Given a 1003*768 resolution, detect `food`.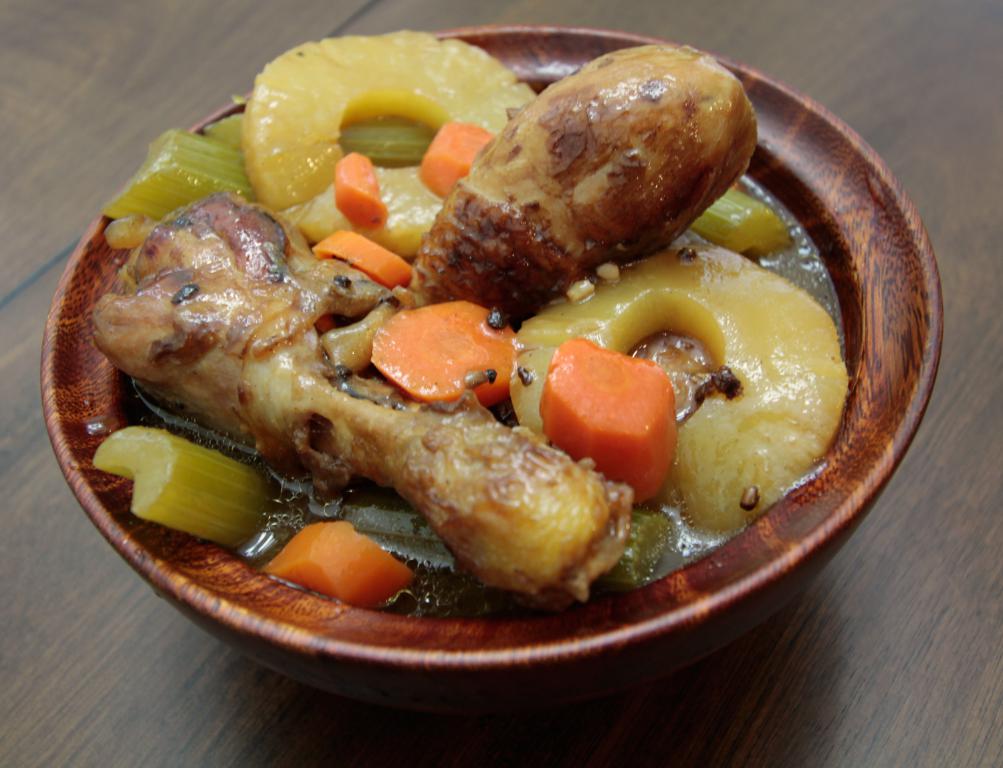
113:52:867:616.
